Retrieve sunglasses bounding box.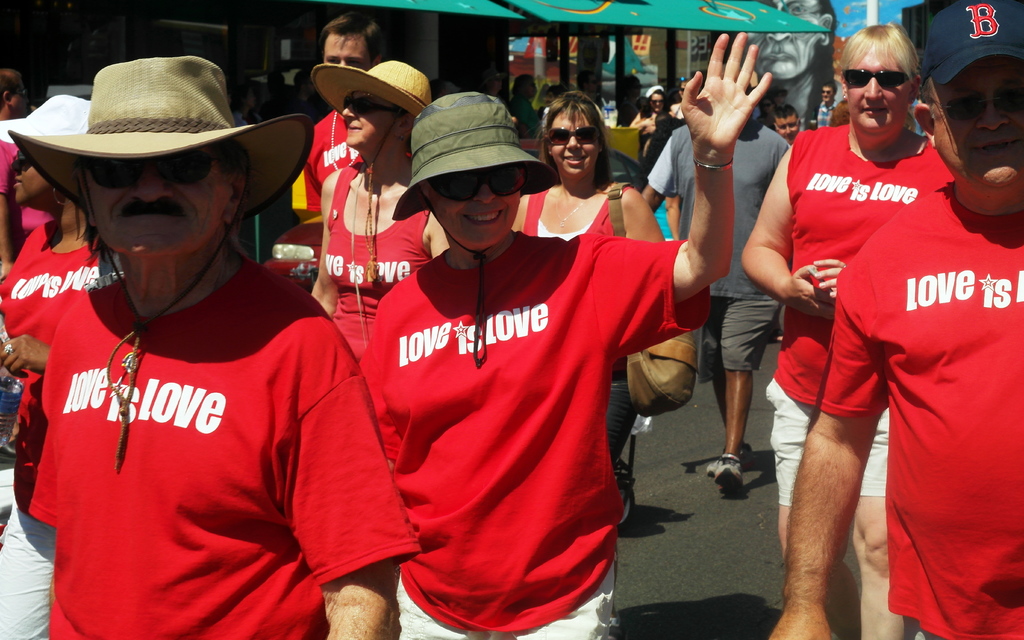
Bounding box: bbox(546, 124, 601, 146).
